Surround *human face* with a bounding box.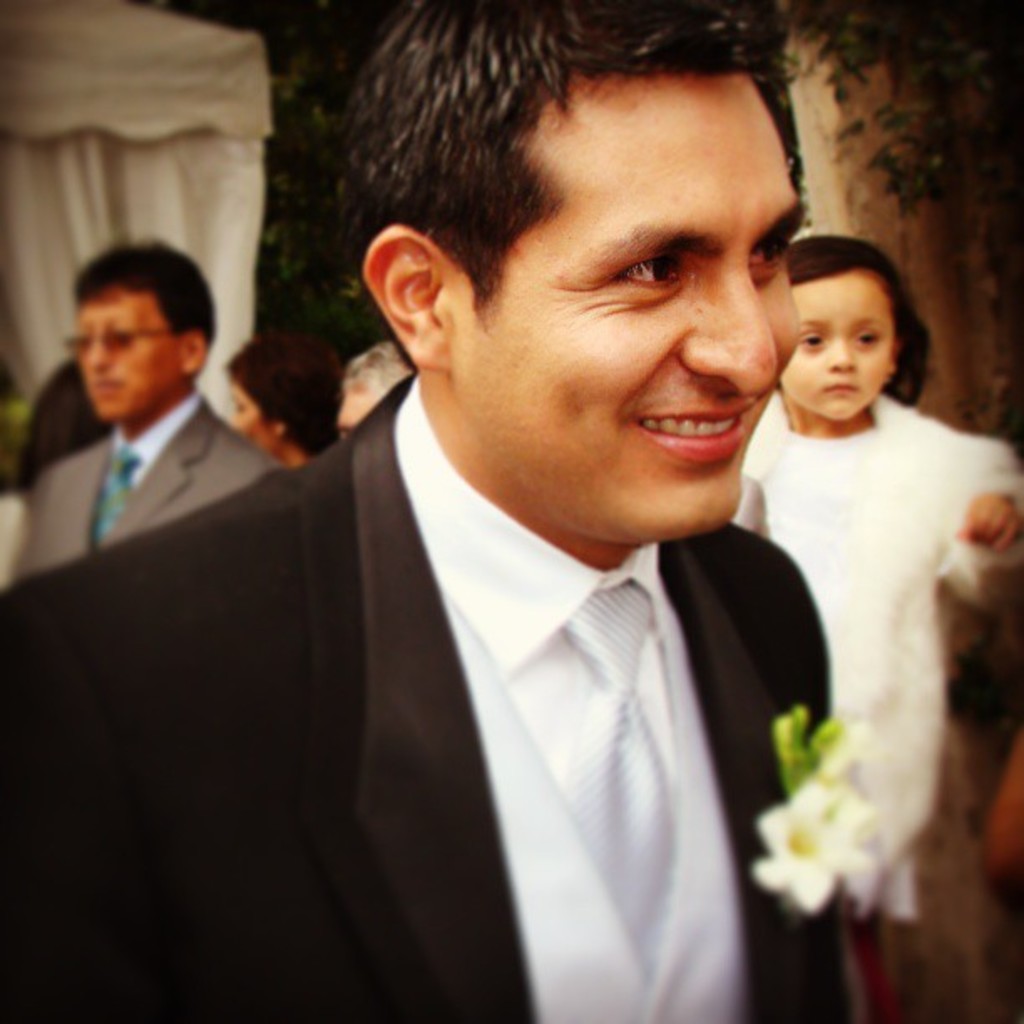
{"left": 776, "top": 263, "right": 892, "bottom": 423}.
